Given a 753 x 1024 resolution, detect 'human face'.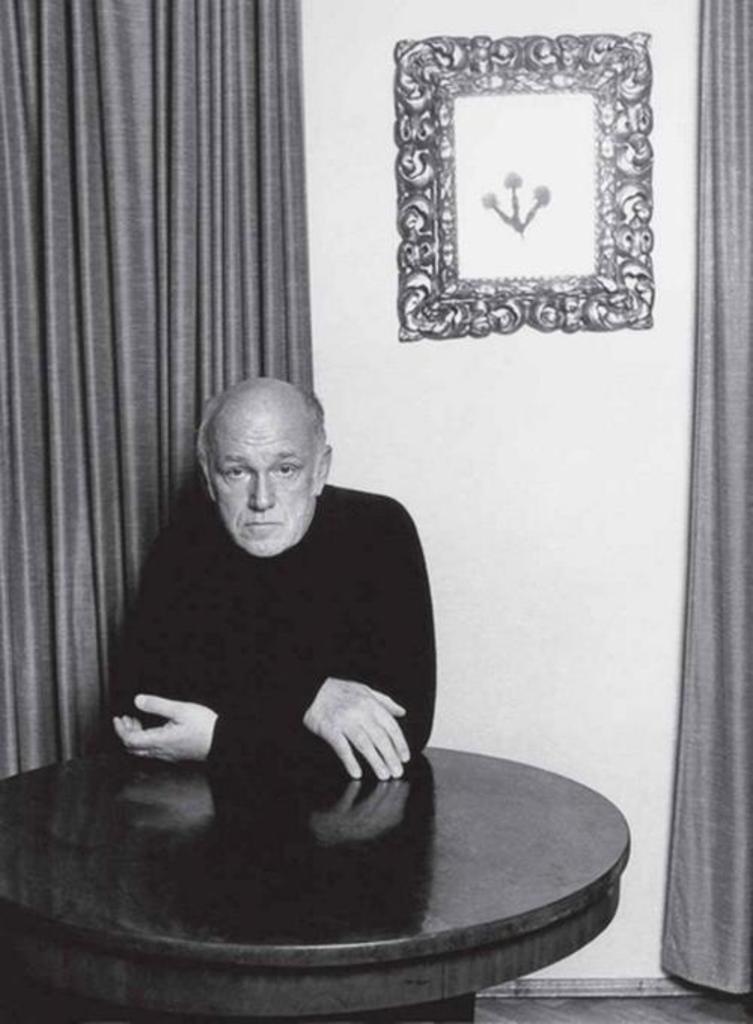
crop(209, 410, 324, 565).
